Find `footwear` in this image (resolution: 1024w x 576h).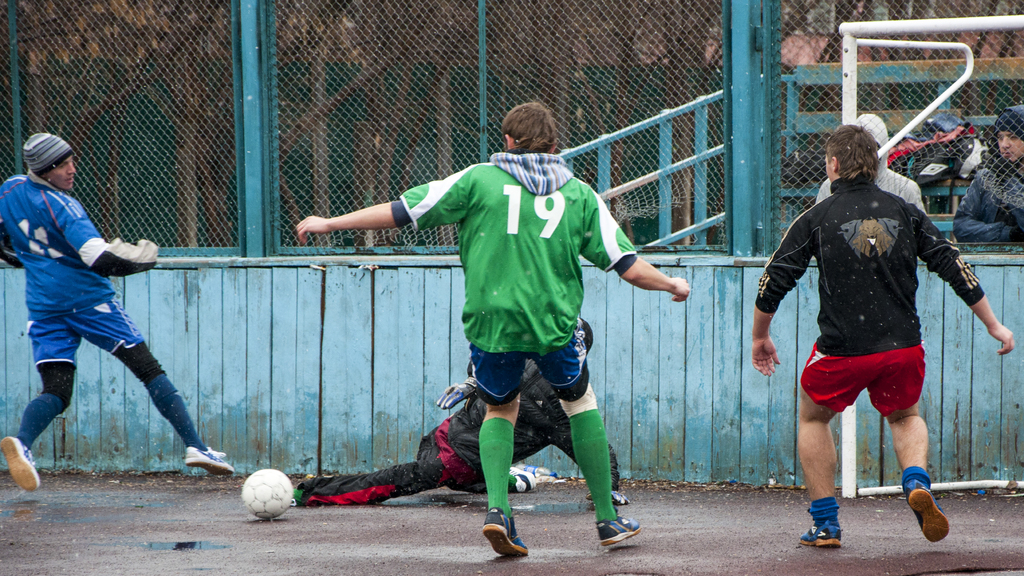
<region>801, 518, 843, 550</region>.
